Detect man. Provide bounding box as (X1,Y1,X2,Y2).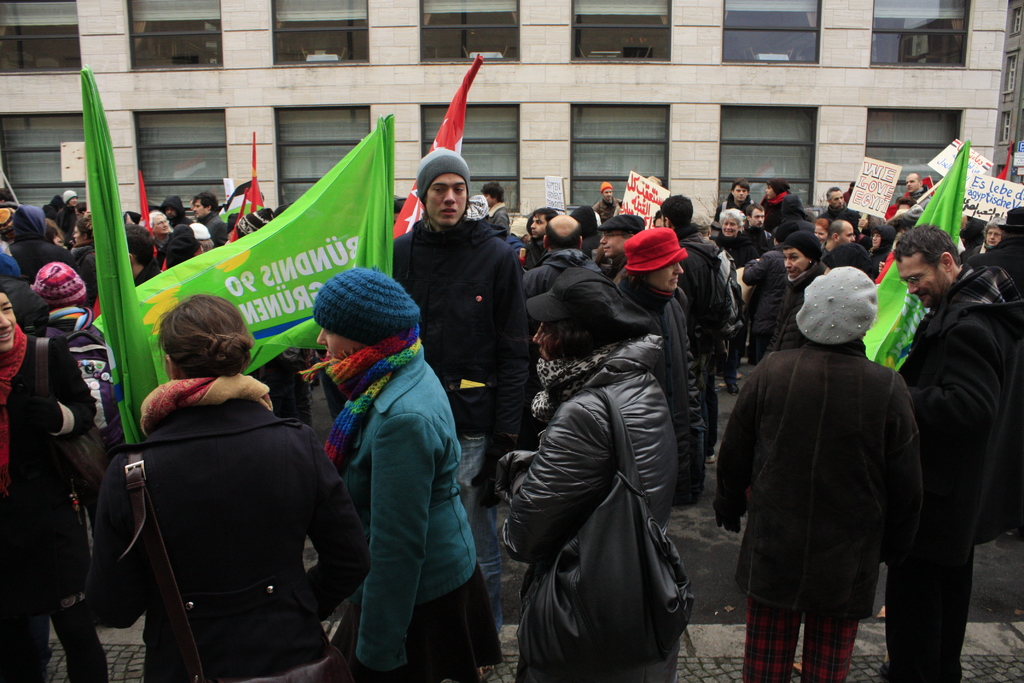
(816,217,858,262).
